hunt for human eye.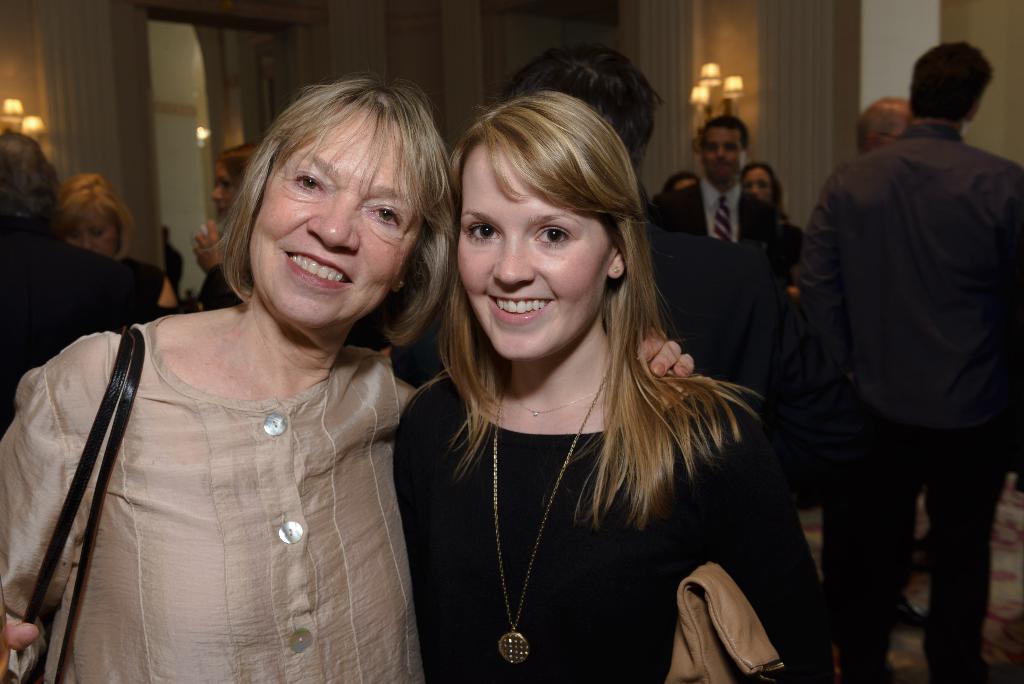
Hunted down at 289 172 328 195.
